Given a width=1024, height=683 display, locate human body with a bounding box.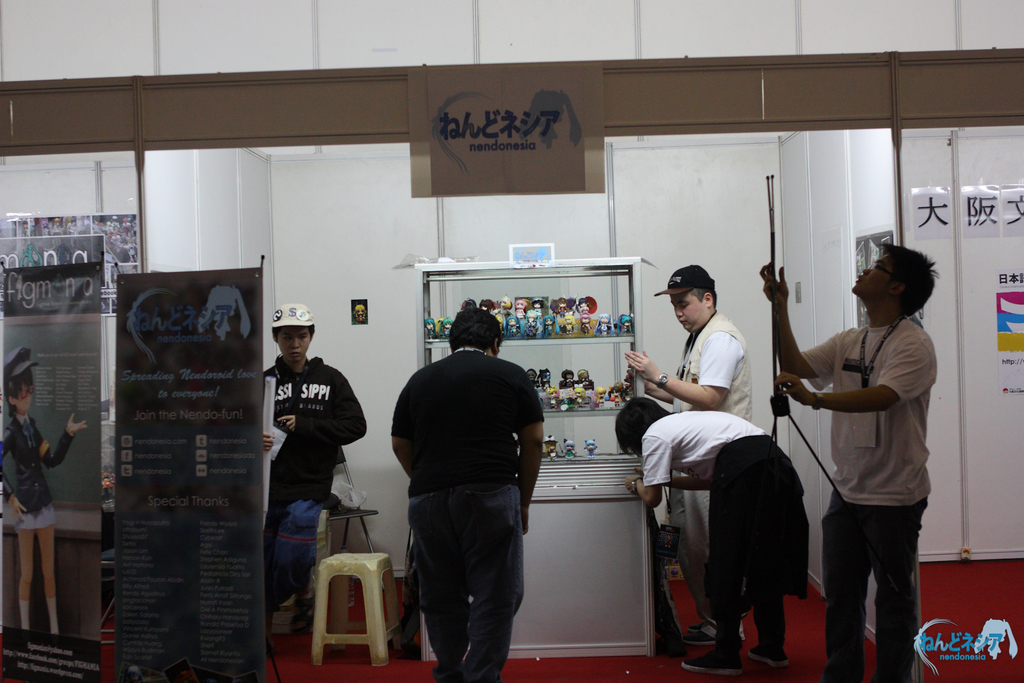
Located: (0, 345, 85, 633).
